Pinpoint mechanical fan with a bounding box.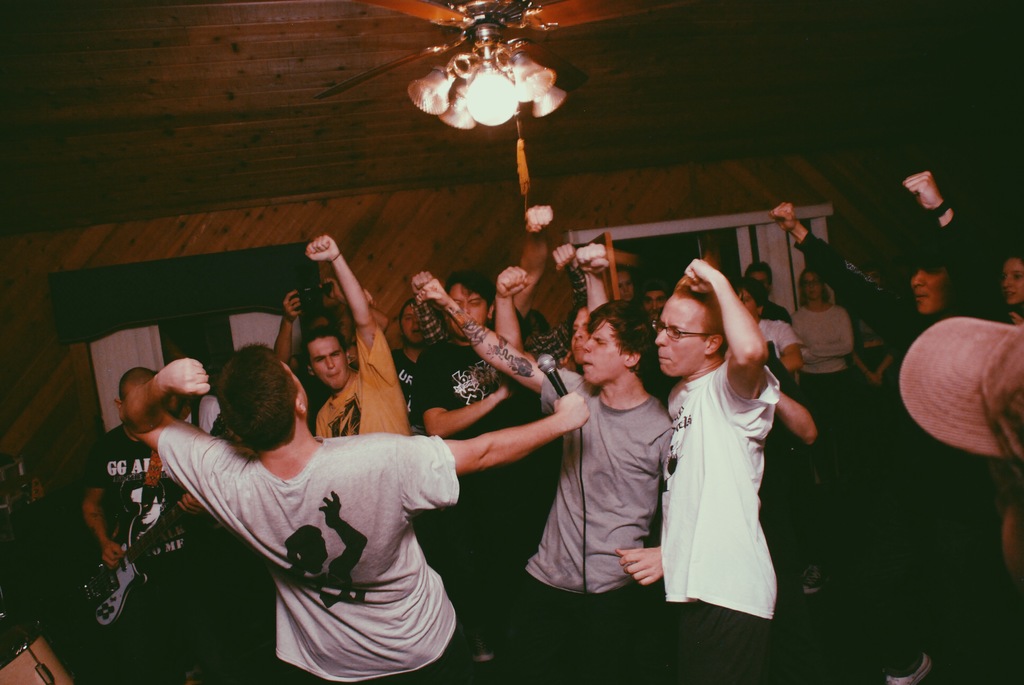
314 0 682 192.
